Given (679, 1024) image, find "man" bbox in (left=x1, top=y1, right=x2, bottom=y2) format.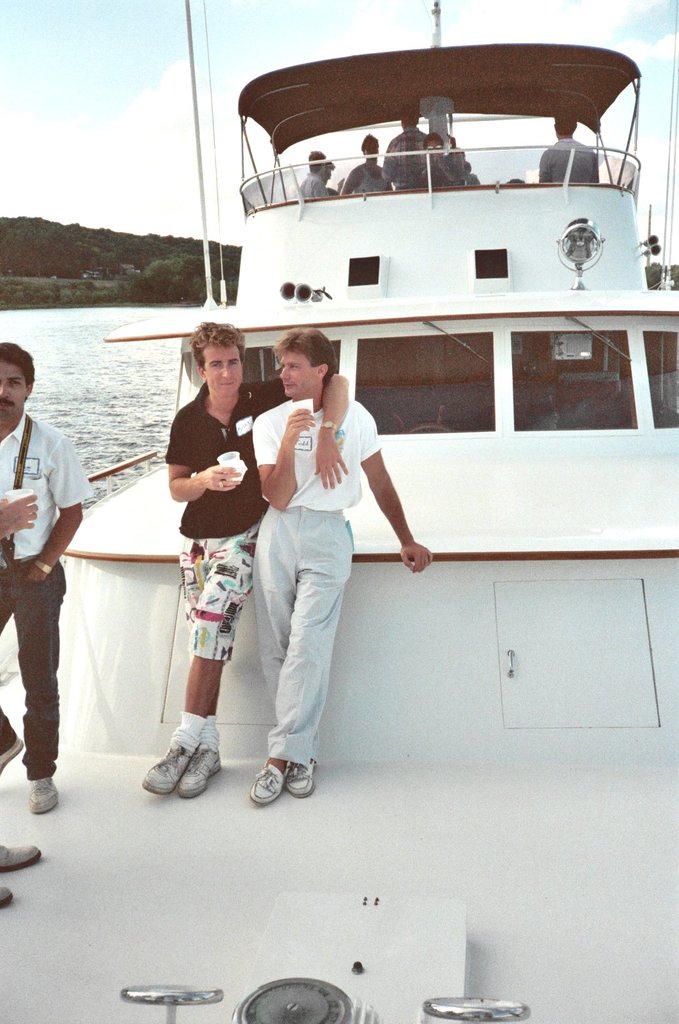
(left=539, top=105, right=598, bottom=183).
